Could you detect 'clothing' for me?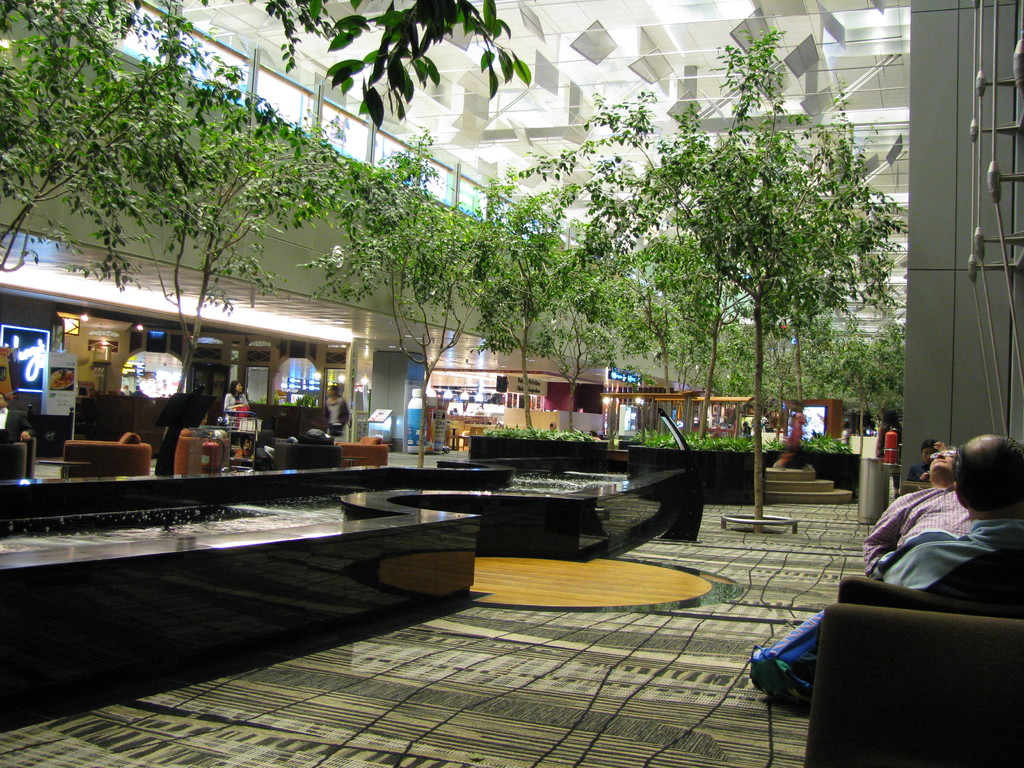
Detection result: x1=218 y1=389 x2=257 y2=419.
